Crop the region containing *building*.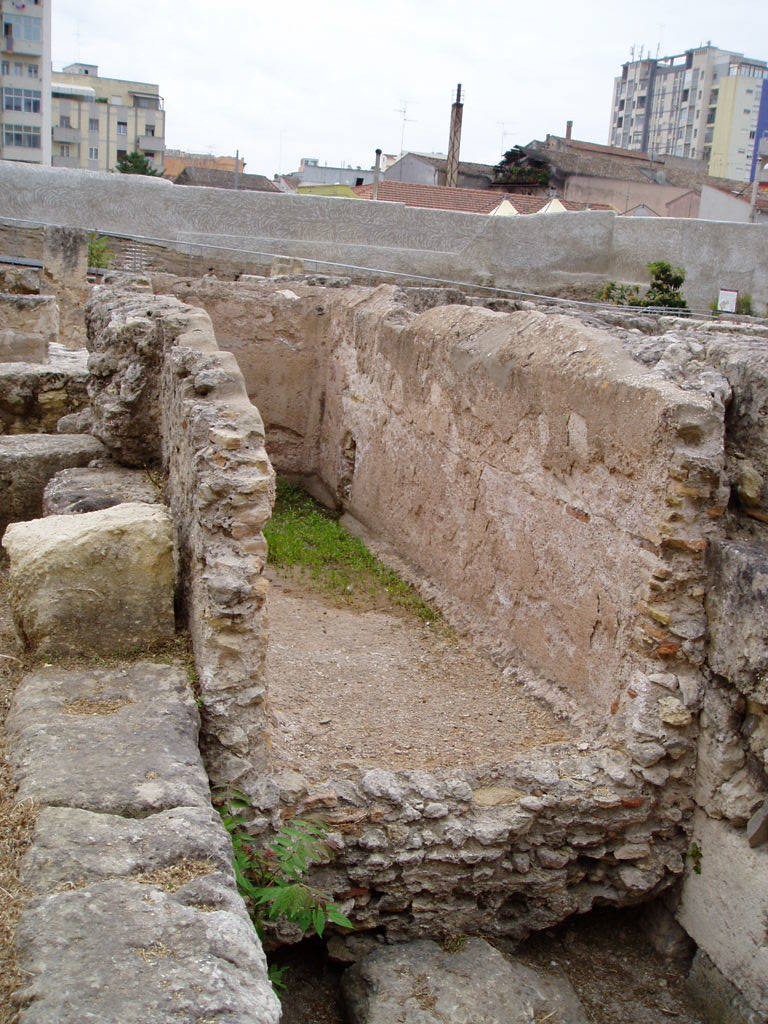
Crop region: (left=0, top=0, right=52, bottom=170).
